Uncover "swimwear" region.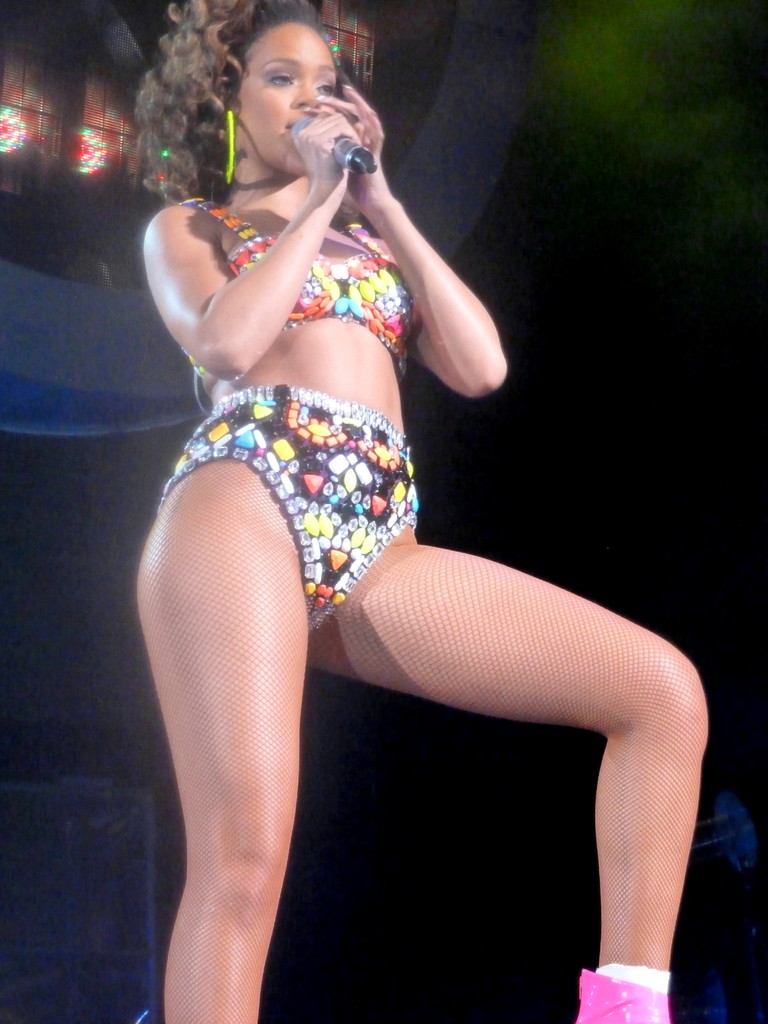
Uncovered: Rect(177, 194, 420, 379).
